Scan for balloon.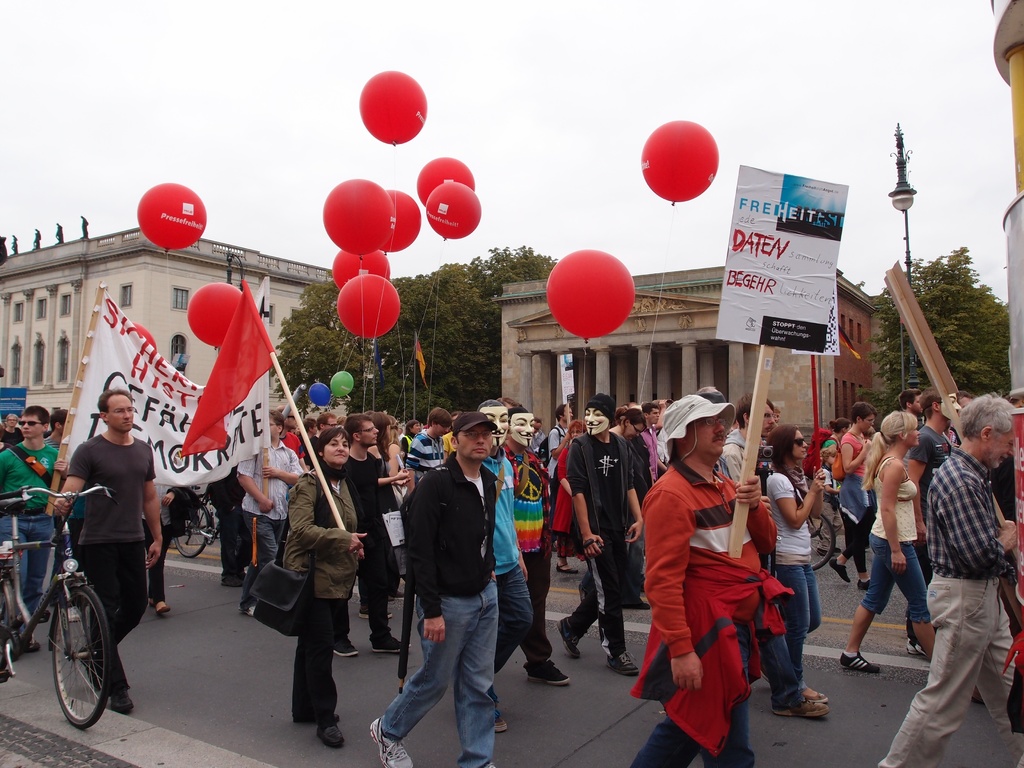
Scan result: select_region(337, 277, 399, 342).
